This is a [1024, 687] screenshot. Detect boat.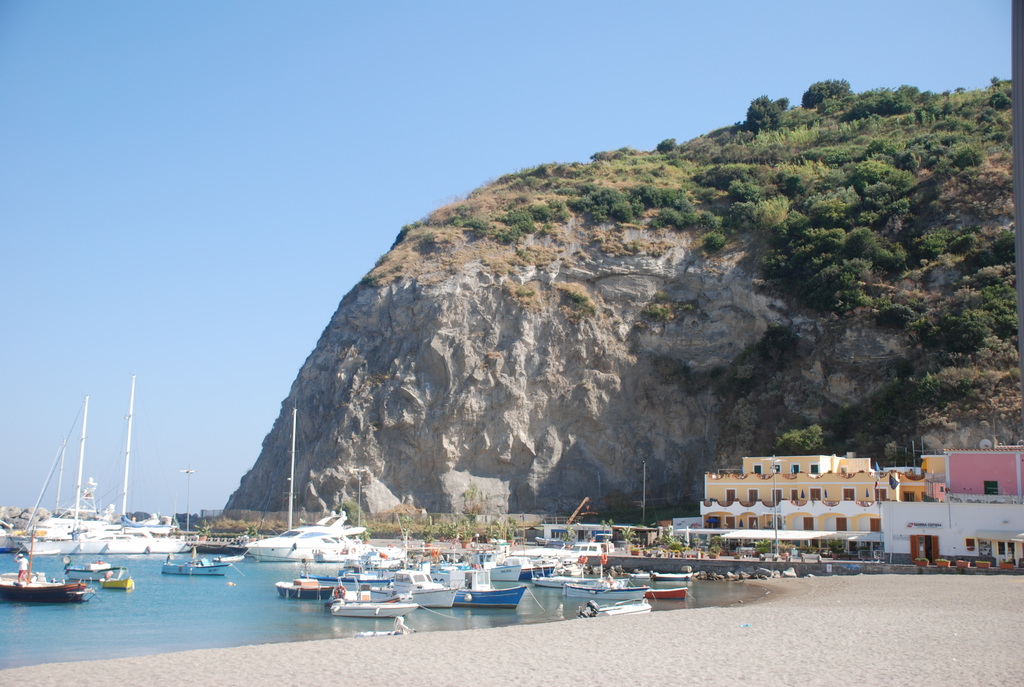
451 559 529 584.
